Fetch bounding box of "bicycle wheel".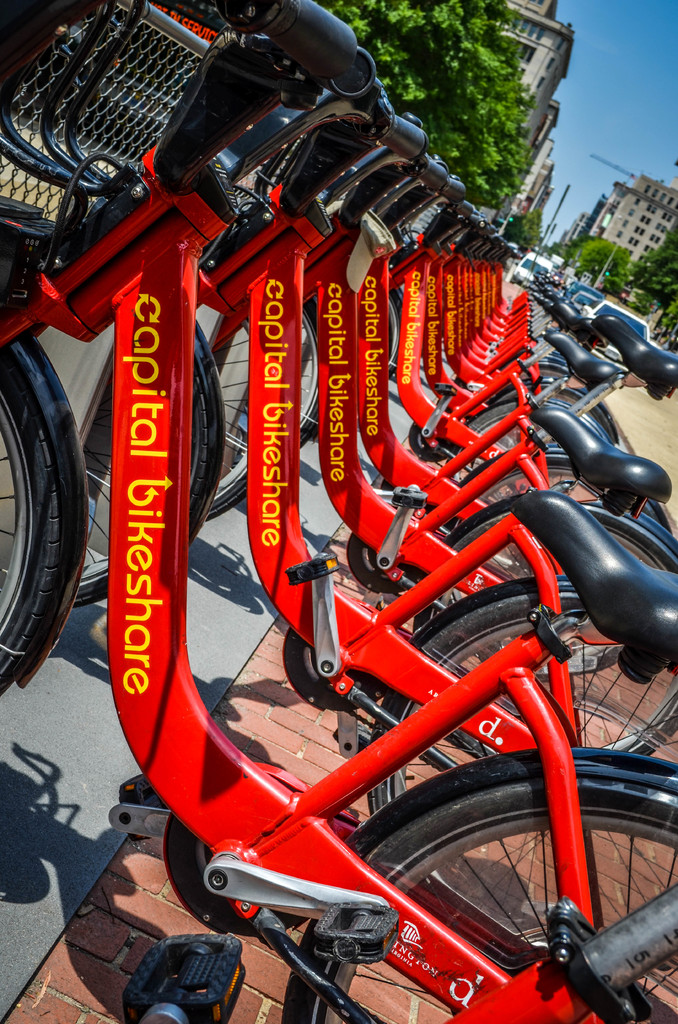
Bbox: (302, 313, 321, 444).
